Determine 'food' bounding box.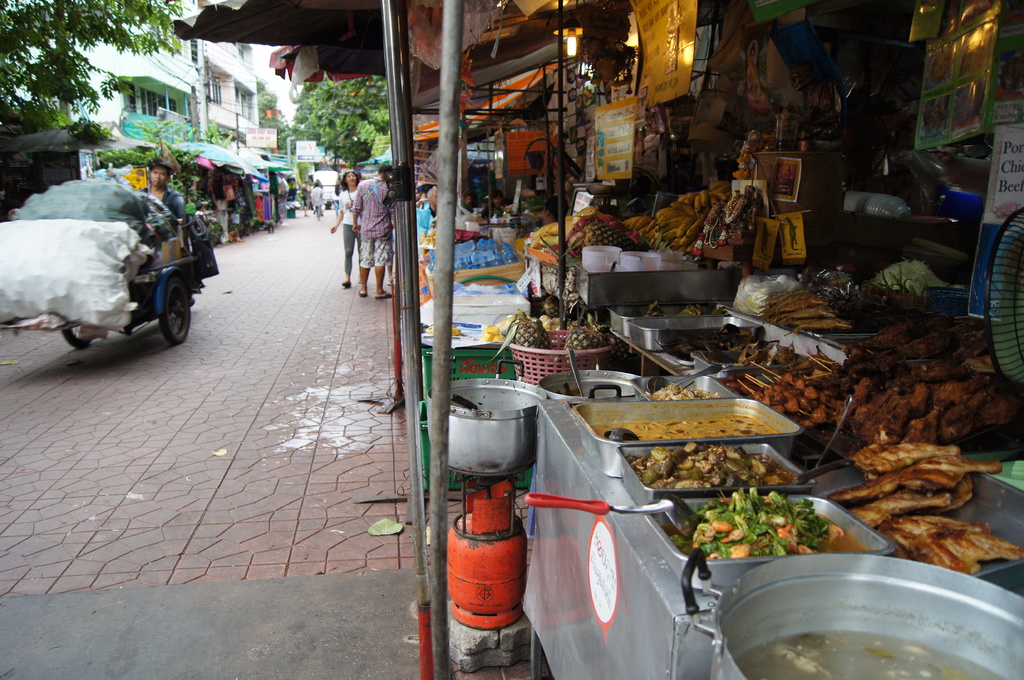
Determined: l=722, t=343, r=862, b=434.
